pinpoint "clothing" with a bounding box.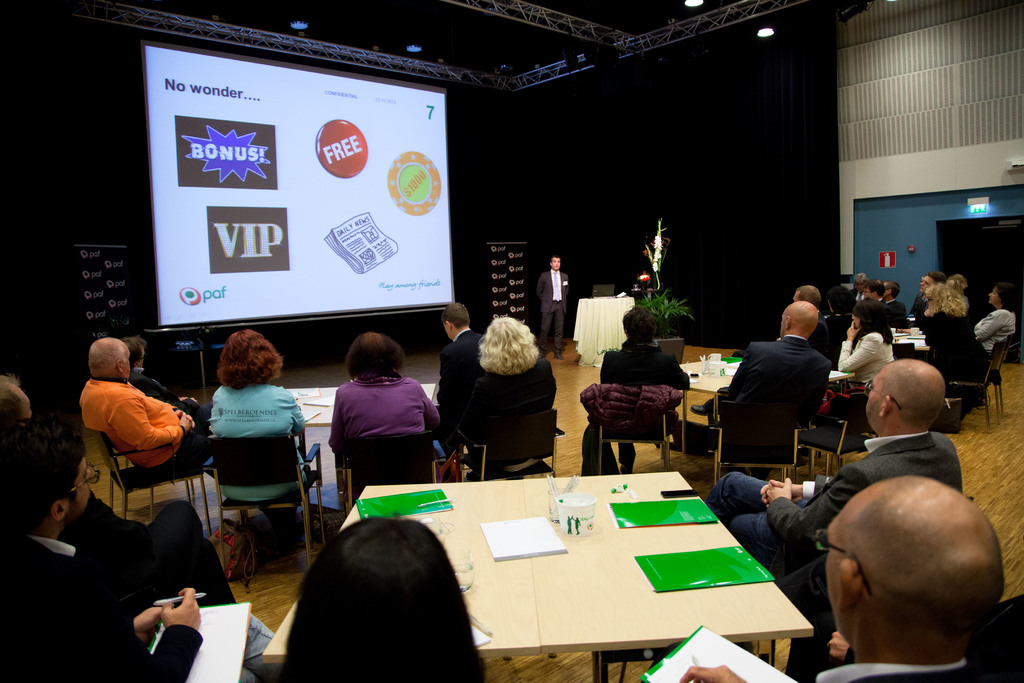
[left=539, top=258, right=575, bottom=357].
